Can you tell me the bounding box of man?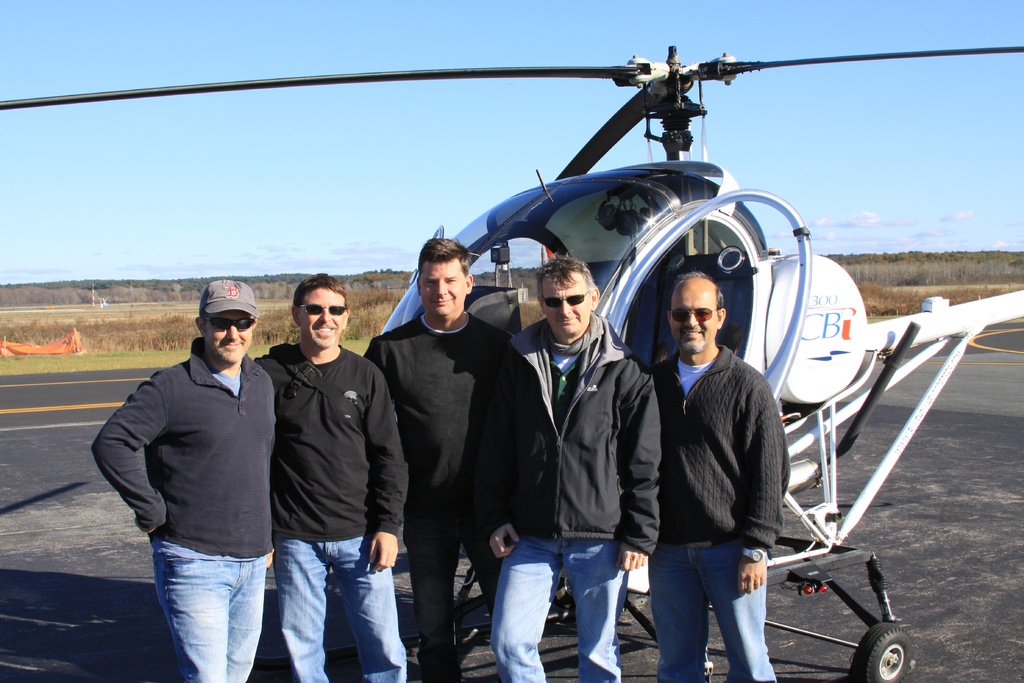
(left=255, top=270, right=408, bottom=682).
